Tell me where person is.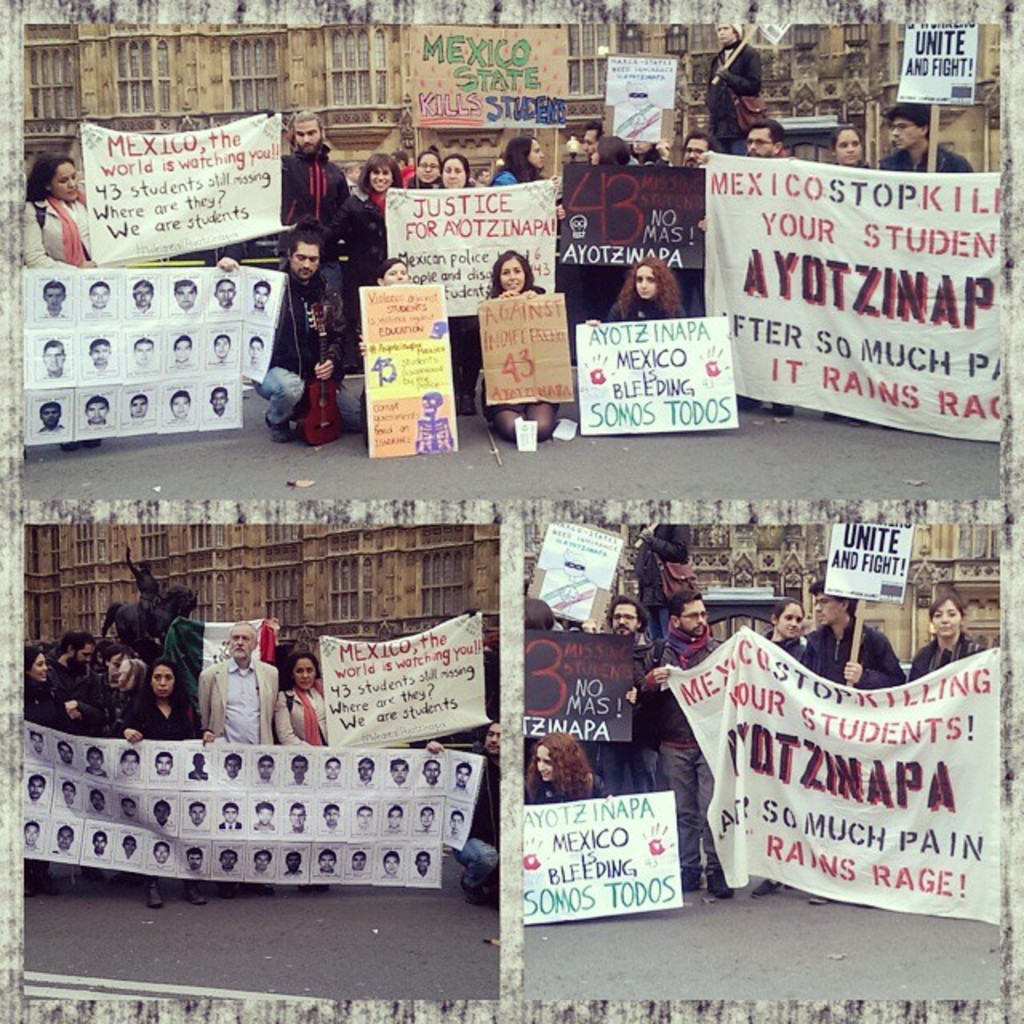
person is at [x1=150, y1=802, x2=181, y2=826].
